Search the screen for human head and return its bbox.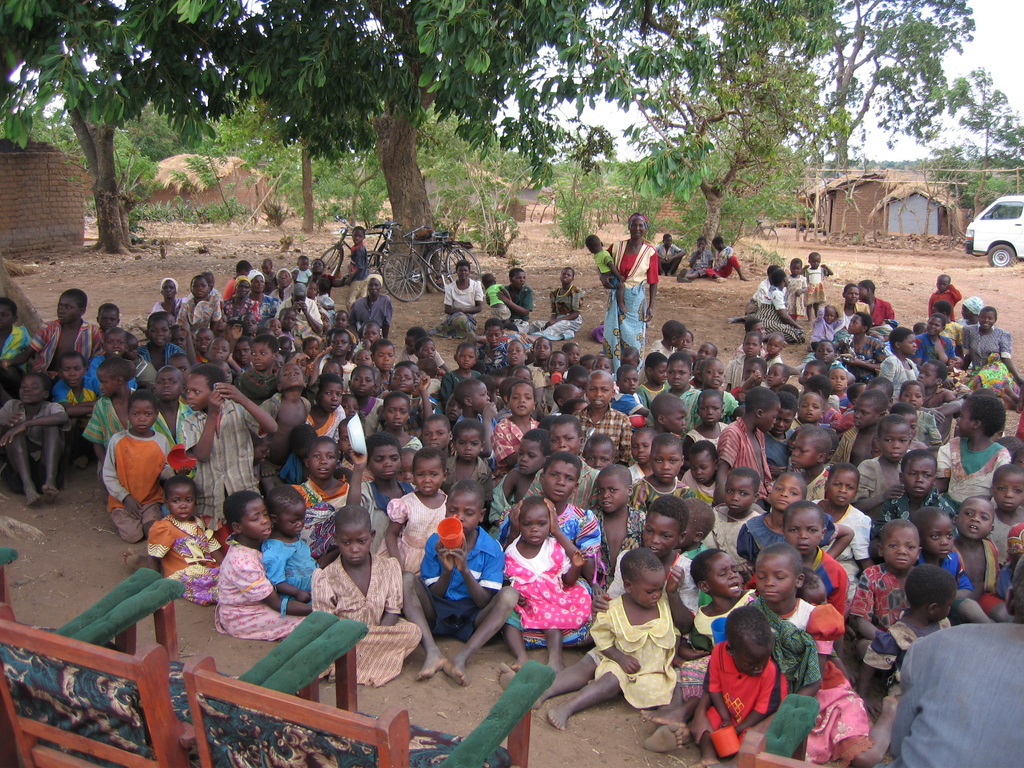
Found: locate(531, 333, 555, 363).
